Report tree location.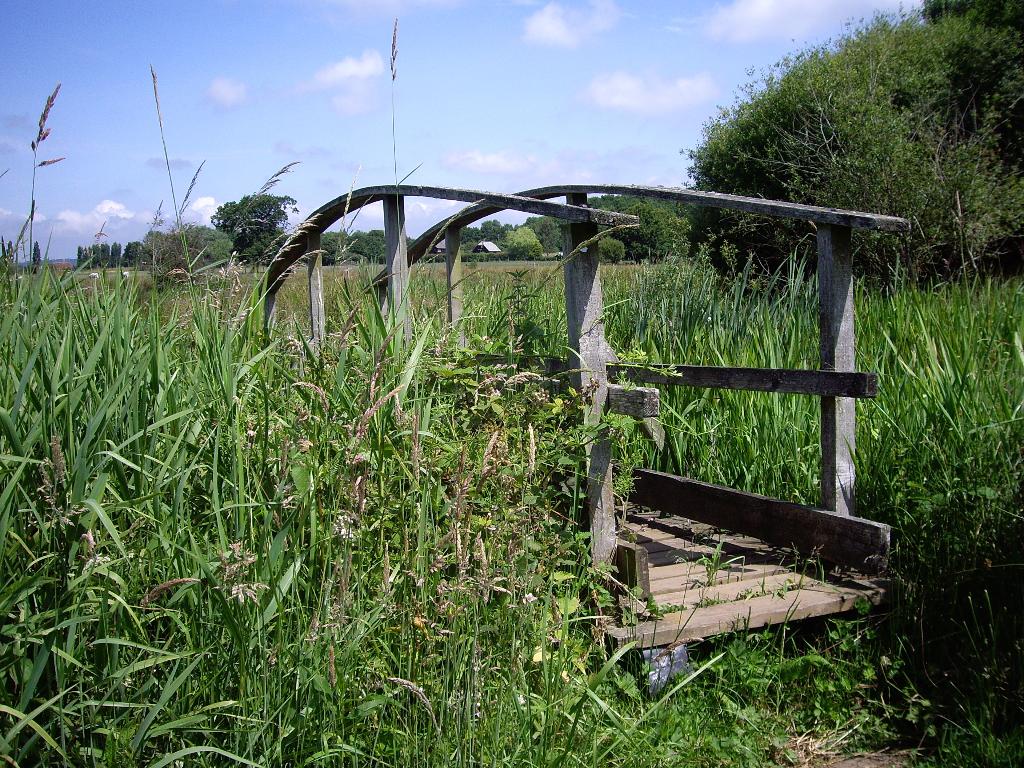
Report: locate(668, 0, 1023, 275).
